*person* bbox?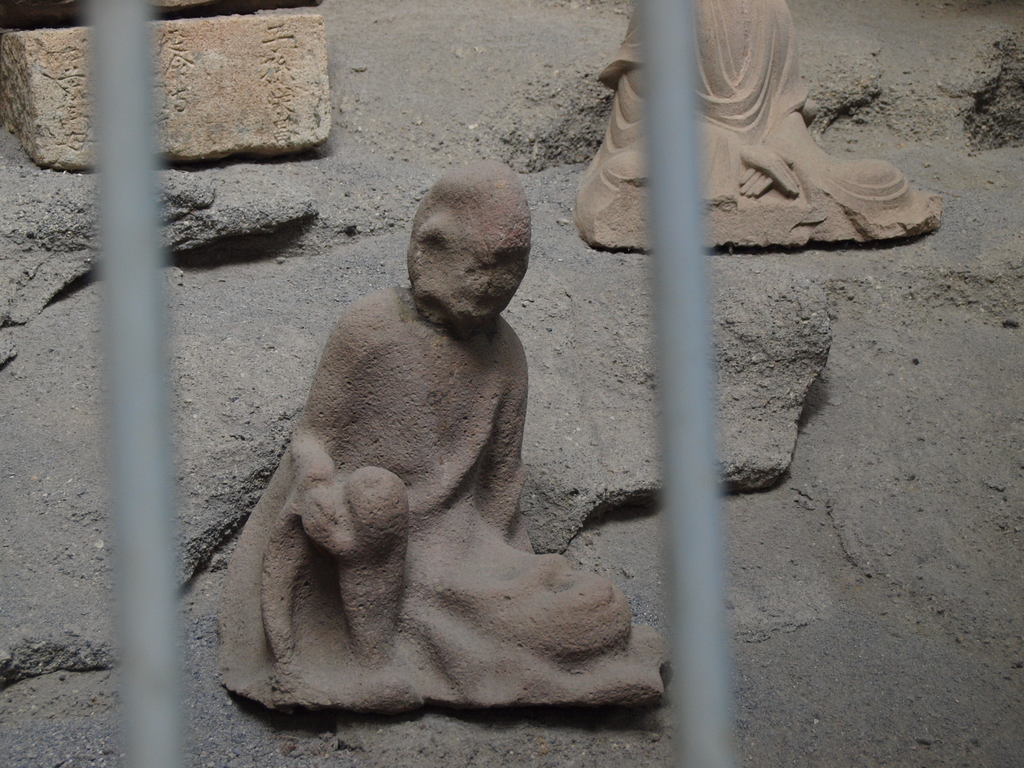
<region>572, 1, 938, 253</region>
